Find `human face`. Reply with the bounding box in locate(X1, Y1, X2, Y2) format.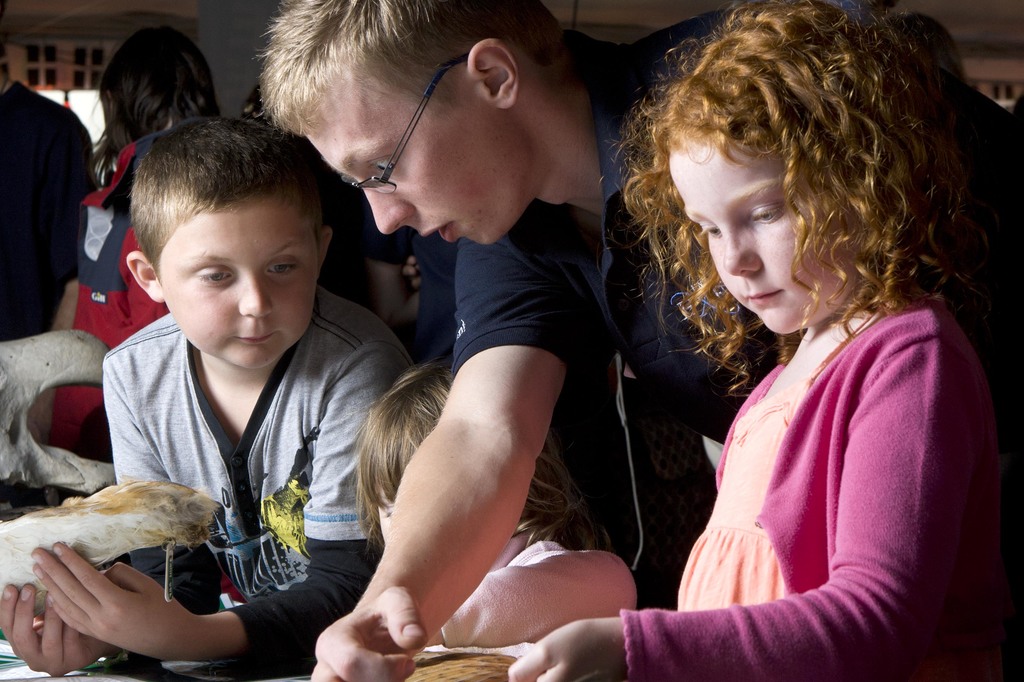
locate(672, 134, 862, 333).
